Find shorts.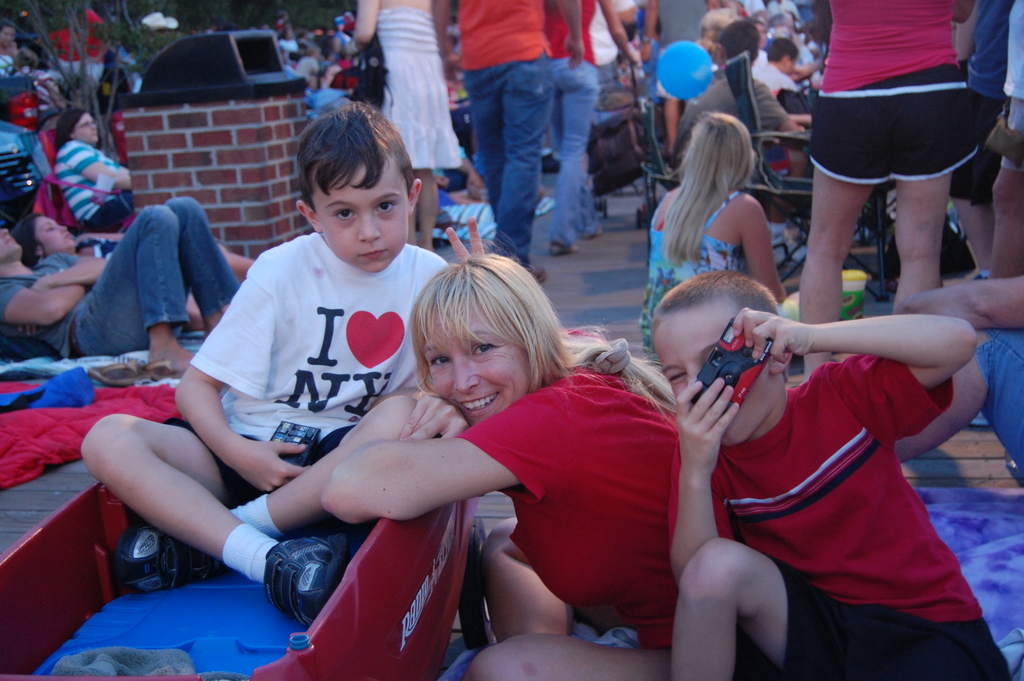
998:94:1023:174.
